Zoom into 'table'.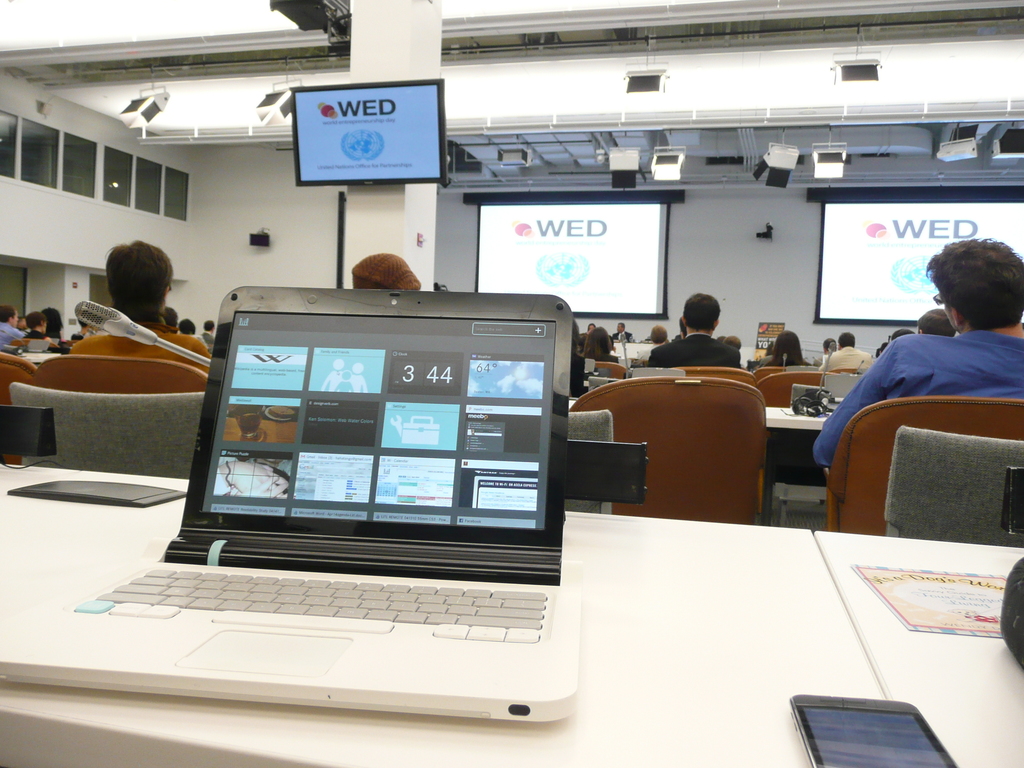
Zoom target: Rect(1, 451, 1023, 767).
